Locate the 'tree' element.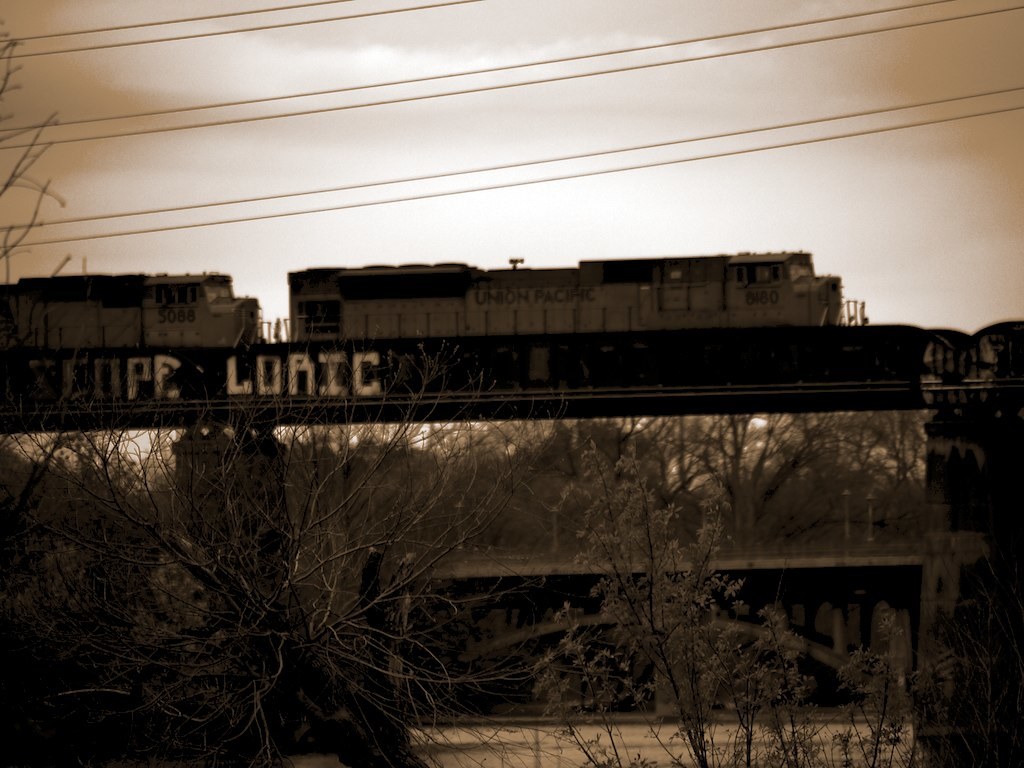
Element bbox: bbox=[37, 296, 568, 767].
